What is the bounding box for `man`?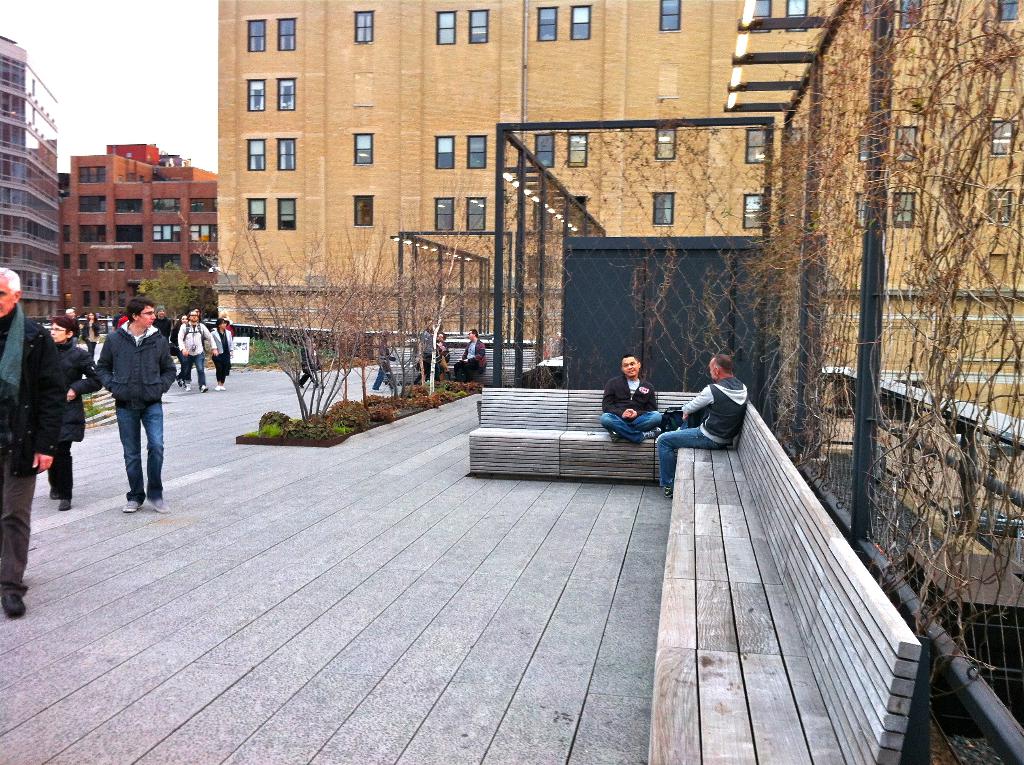
[x1=111, y1=309, x2=122, y2=329].
